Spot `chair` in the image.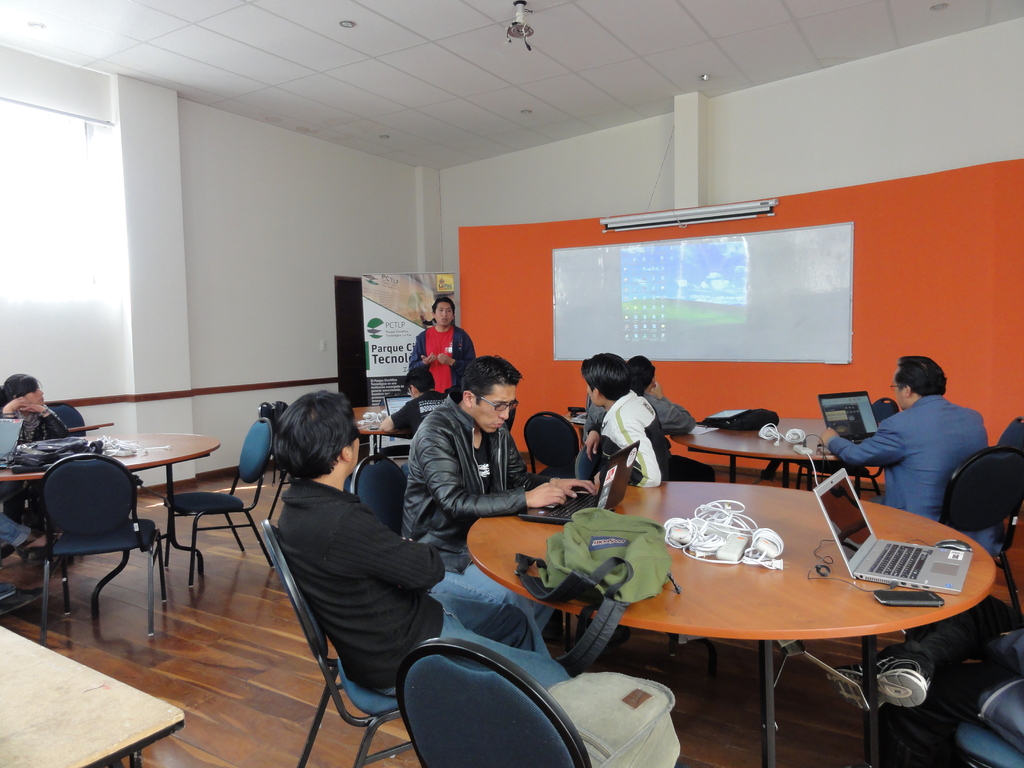
`chair` found at l=346, t=454, r=406, b=542.
